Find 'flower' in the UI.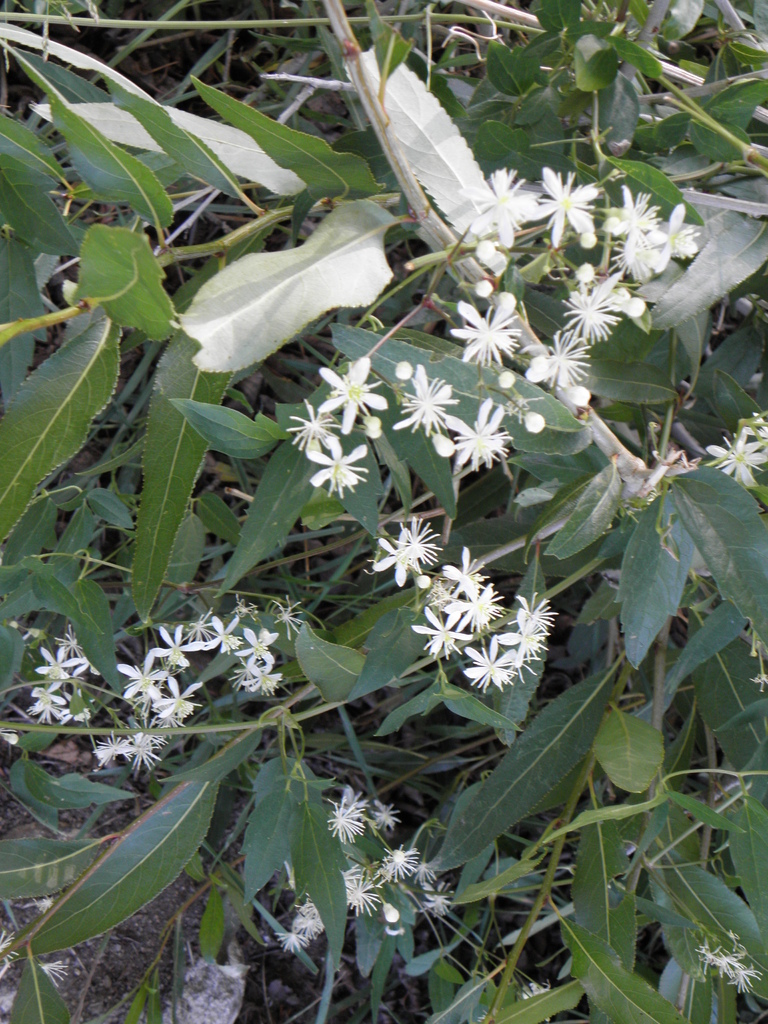
UI element at pyautogui.locateOnScreen(316, 355, 391, 436).
